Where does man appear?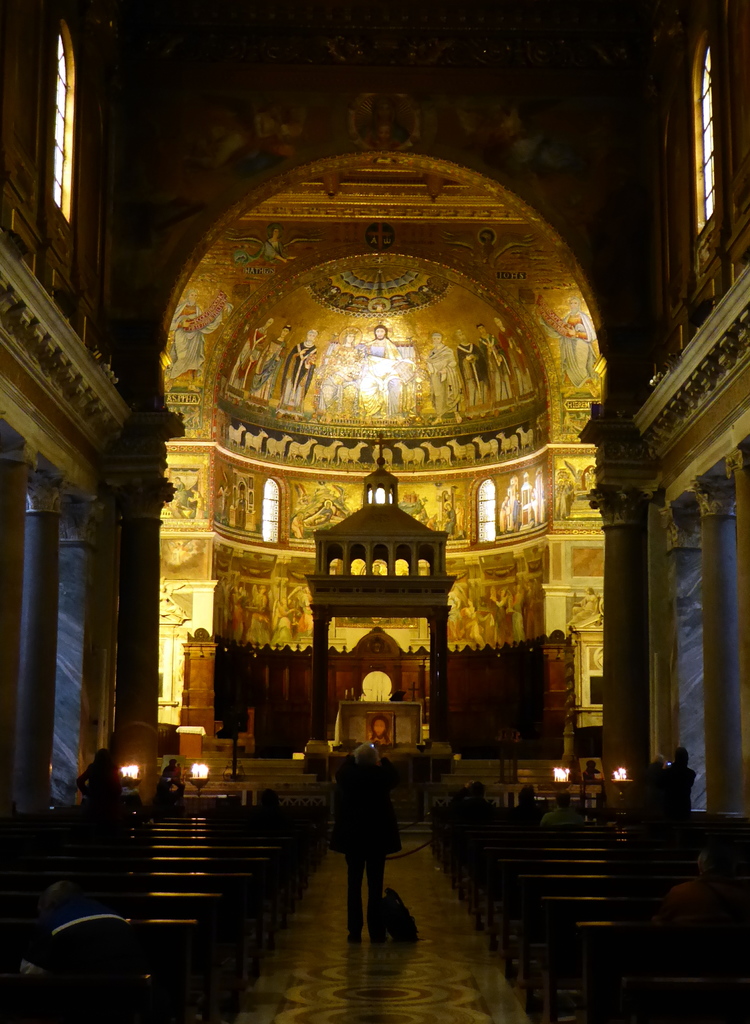
Appears at BBox(474, 322, 520, 415).
